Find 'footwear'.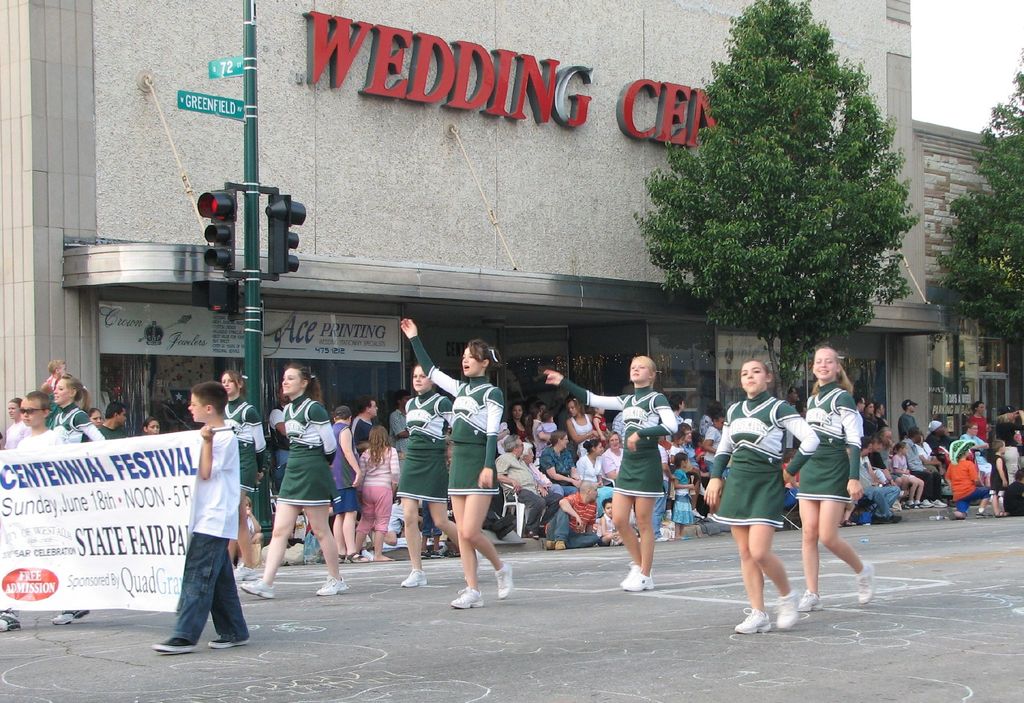
[976,508,993,518].
